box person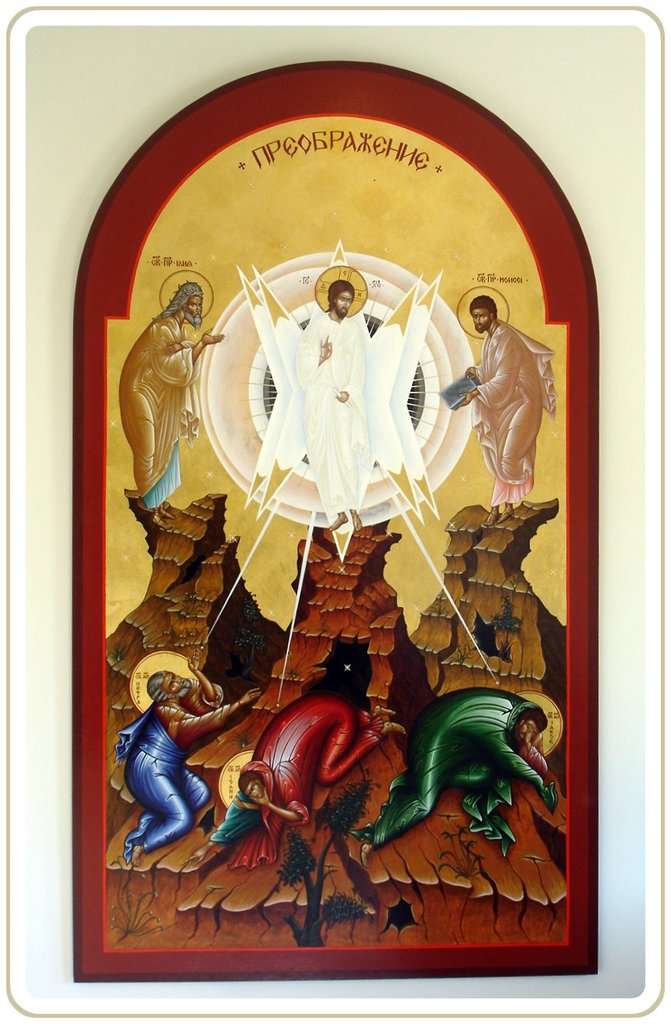
(left=365, top=687, right=558, bottom=865)
